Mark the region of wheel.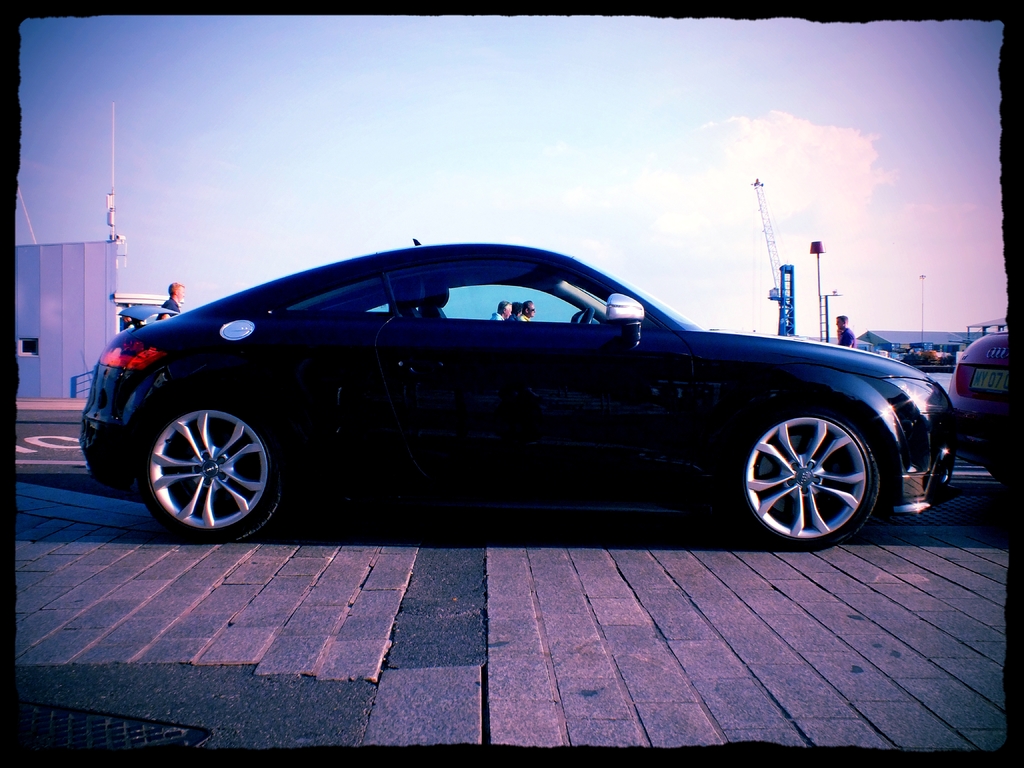
Region: region(573, 305, 595, 327).
